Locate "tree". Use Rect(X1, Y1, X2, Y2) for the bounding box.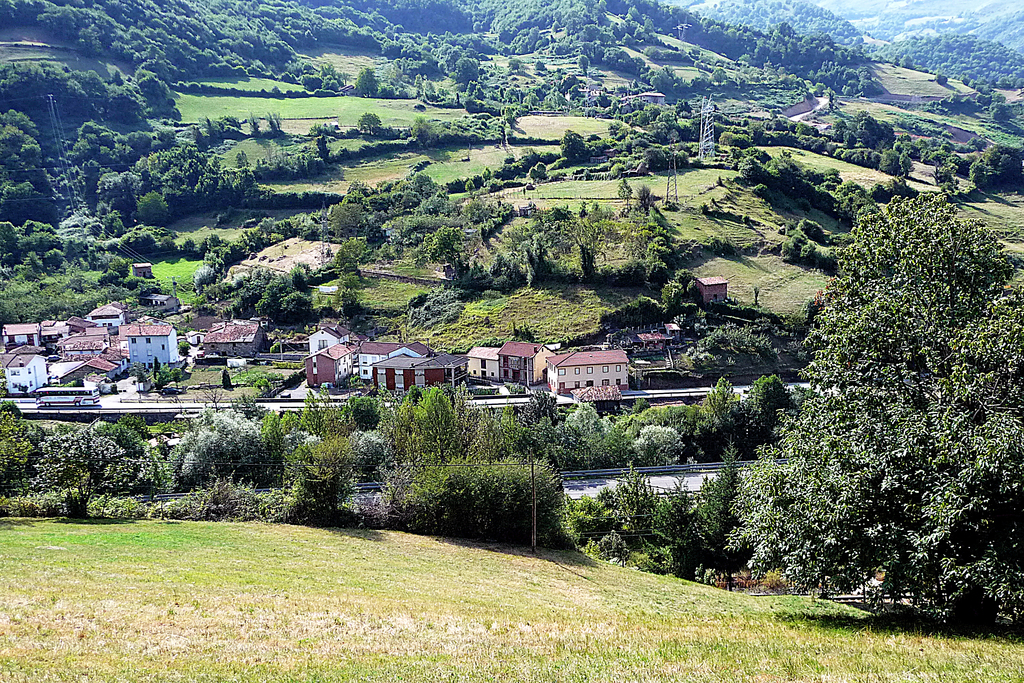
Rect(339, 432, 378, 479).
